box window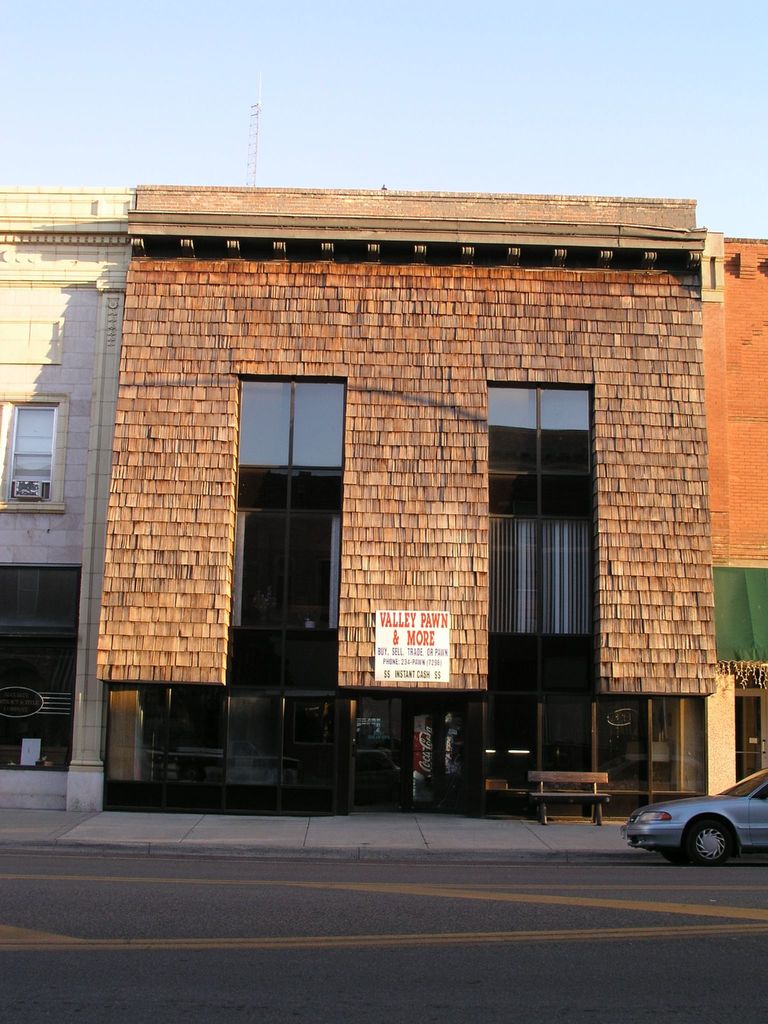
<box>476,384,589,696</box>
